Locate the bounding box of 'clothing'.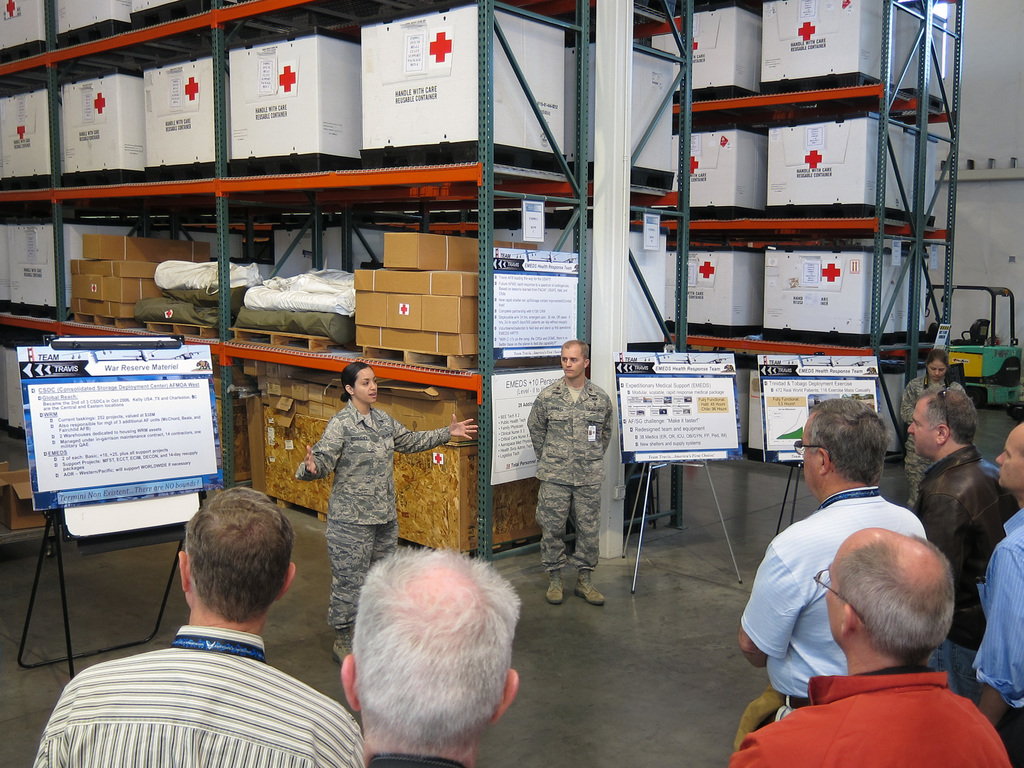
Bounding box: detection(530, 377, 620, 586).
